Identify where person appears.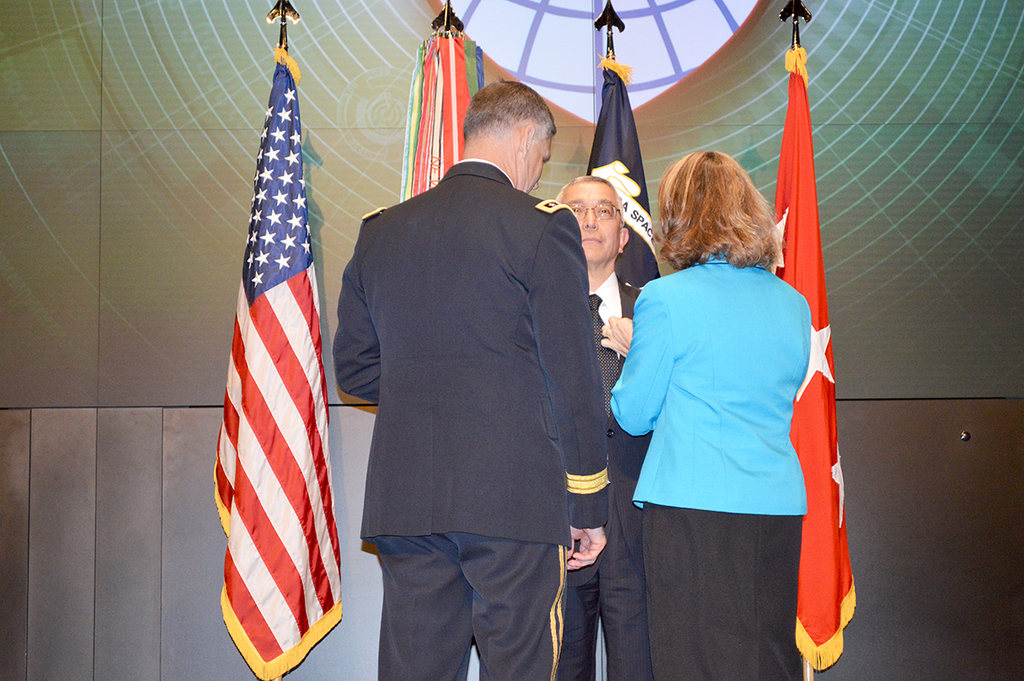
Appears at 334/79/609/678.
